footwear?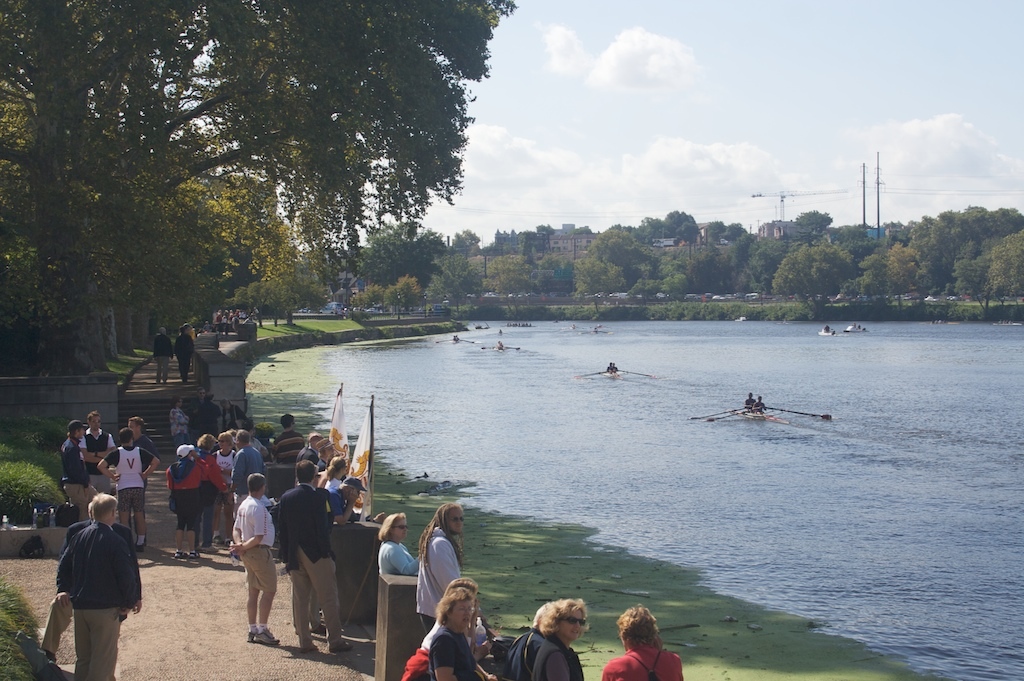
crop(249, 638, 278, 649)
